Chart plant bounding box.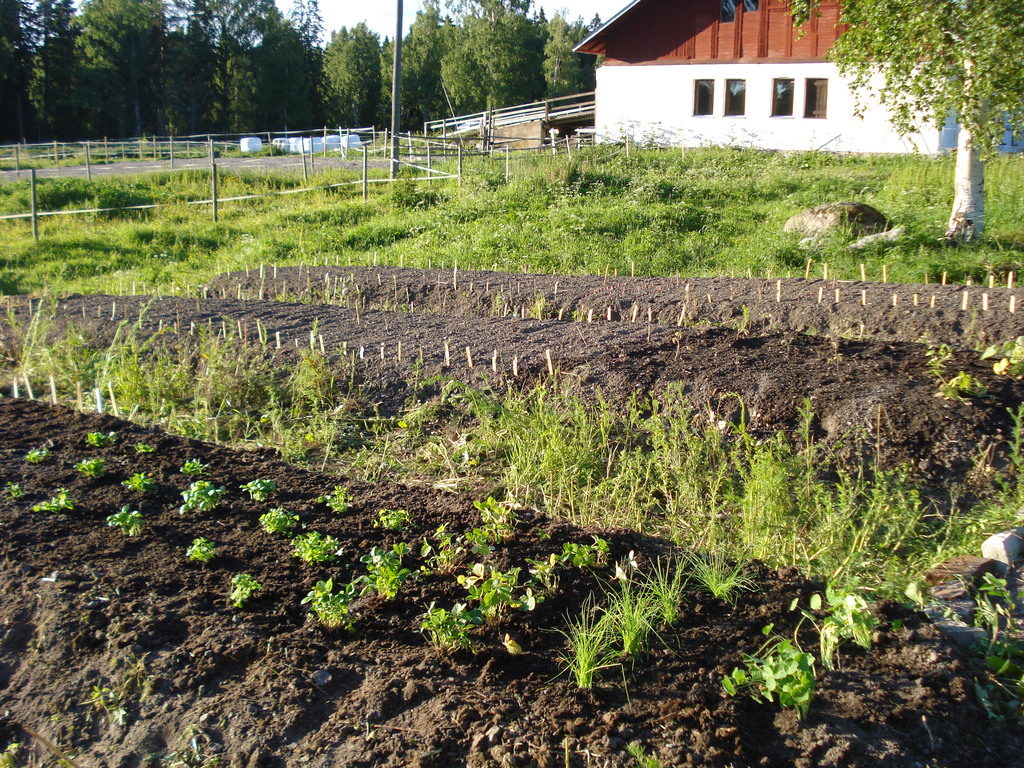
Charted: [x1=287, y1=531, x2=345, y2=566].
